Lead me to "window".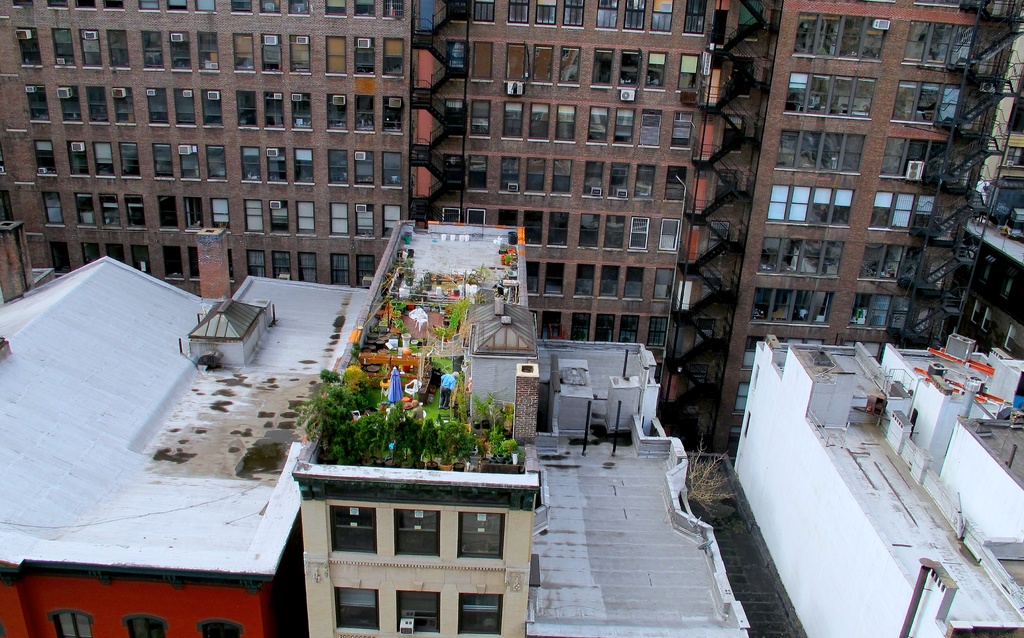
Lead to (243,197,262,235).
